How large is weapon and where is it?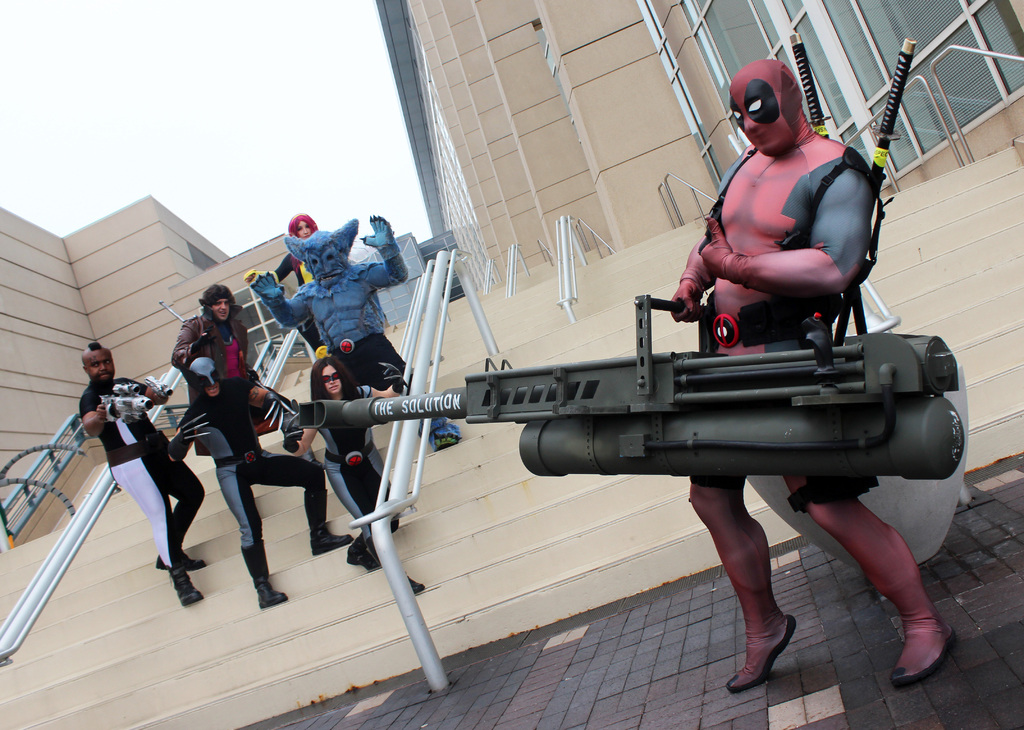
Bounding box: bbox=(175, 406, 218, 445).
